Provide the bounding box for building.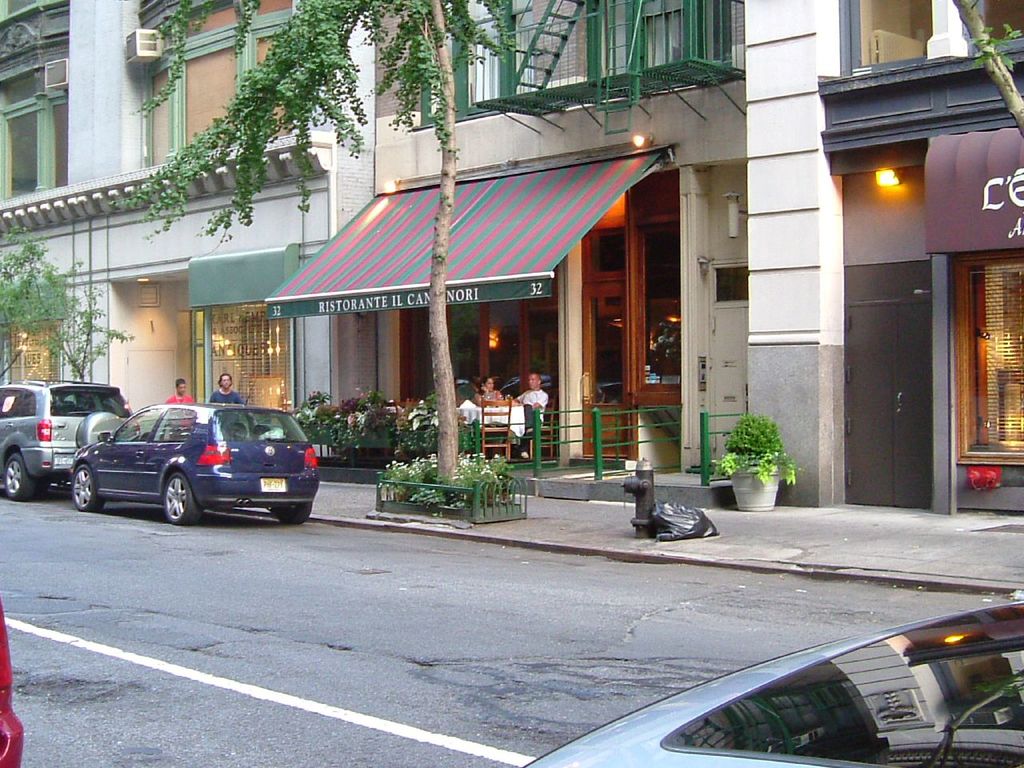
Rect(0, 0, 743, 470).
